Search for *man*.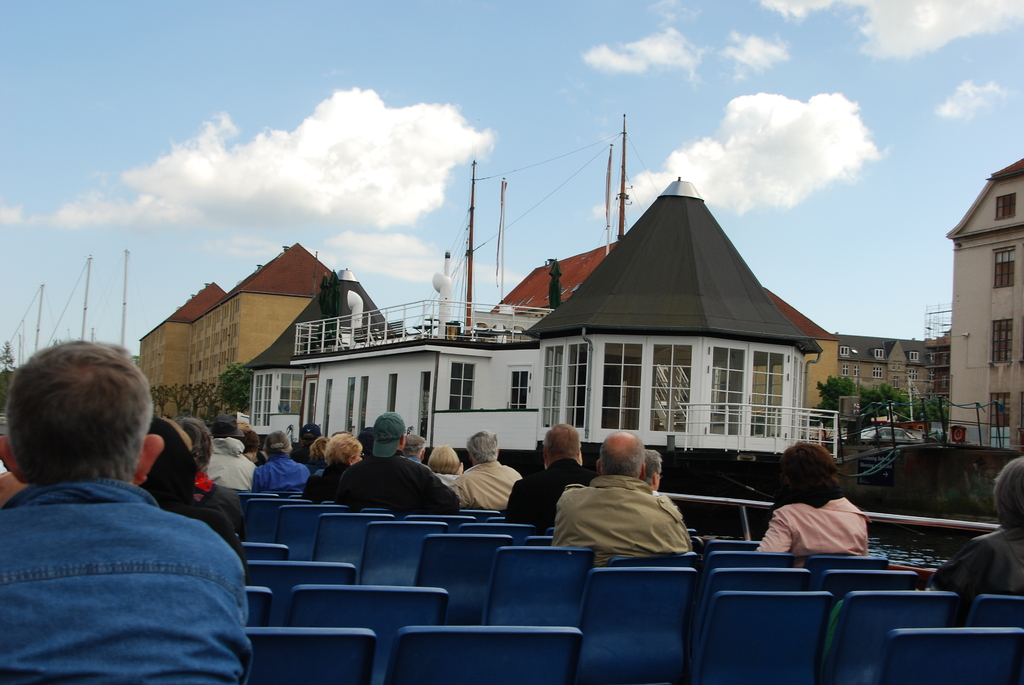
Found at left=499, top=418, right=593, bottom=535.
